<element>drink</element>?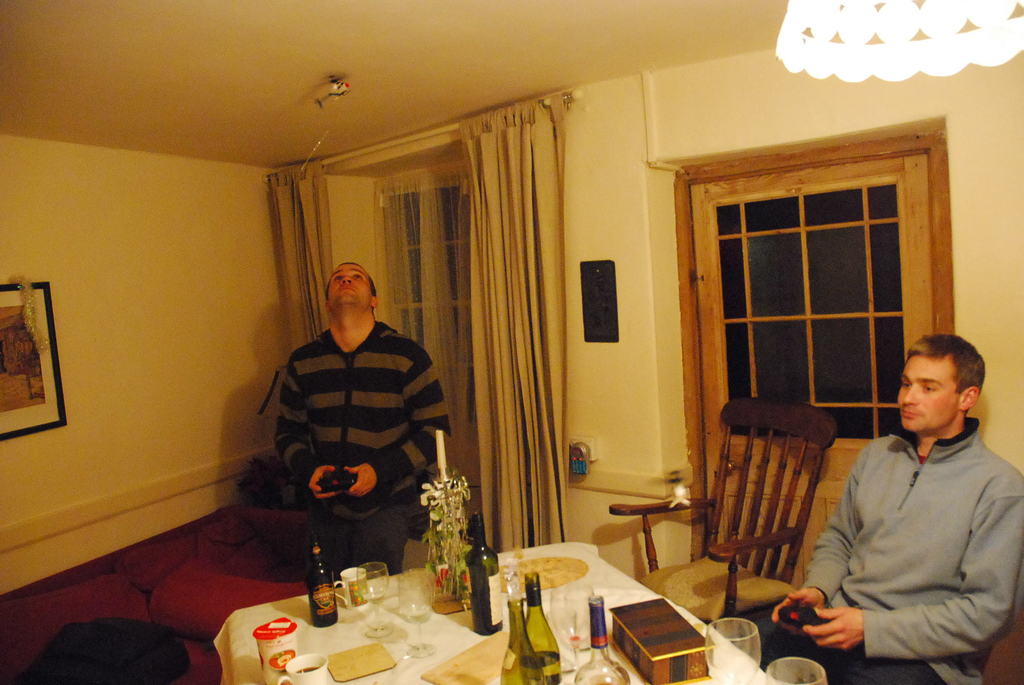
(left=305, top=524, right=342, bottom=630)
